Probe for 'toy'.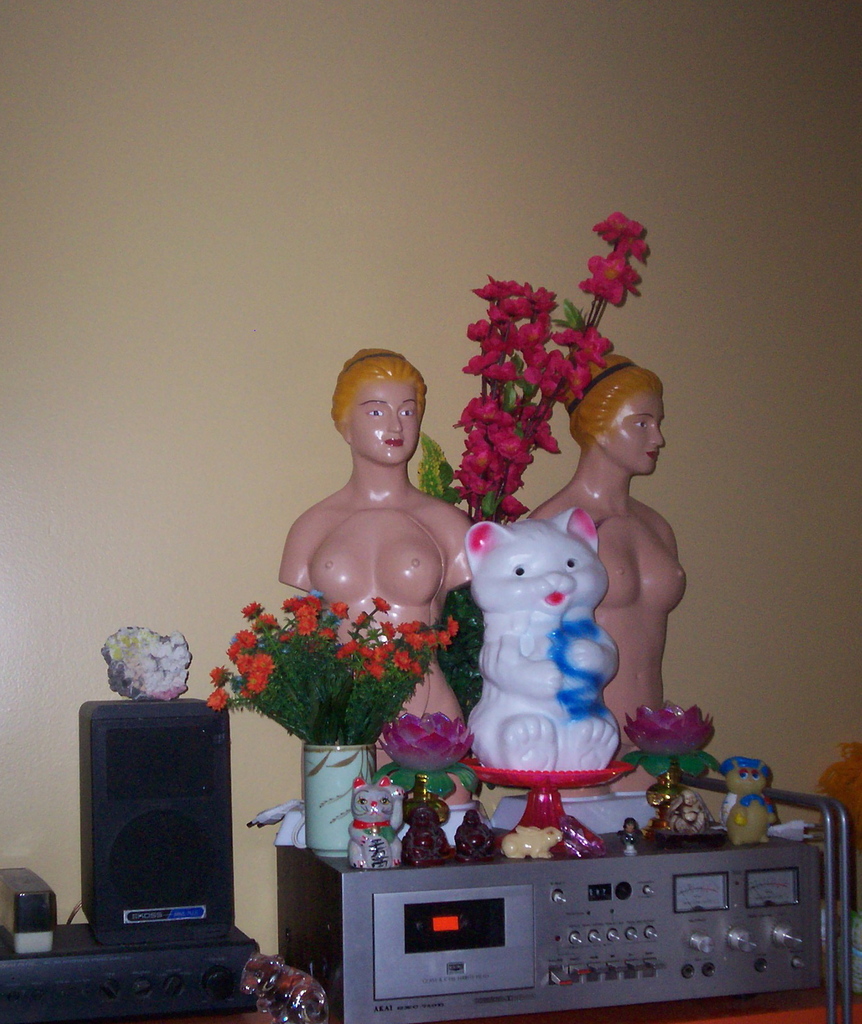
Probe result: rect(505, 785, 577, 840).
